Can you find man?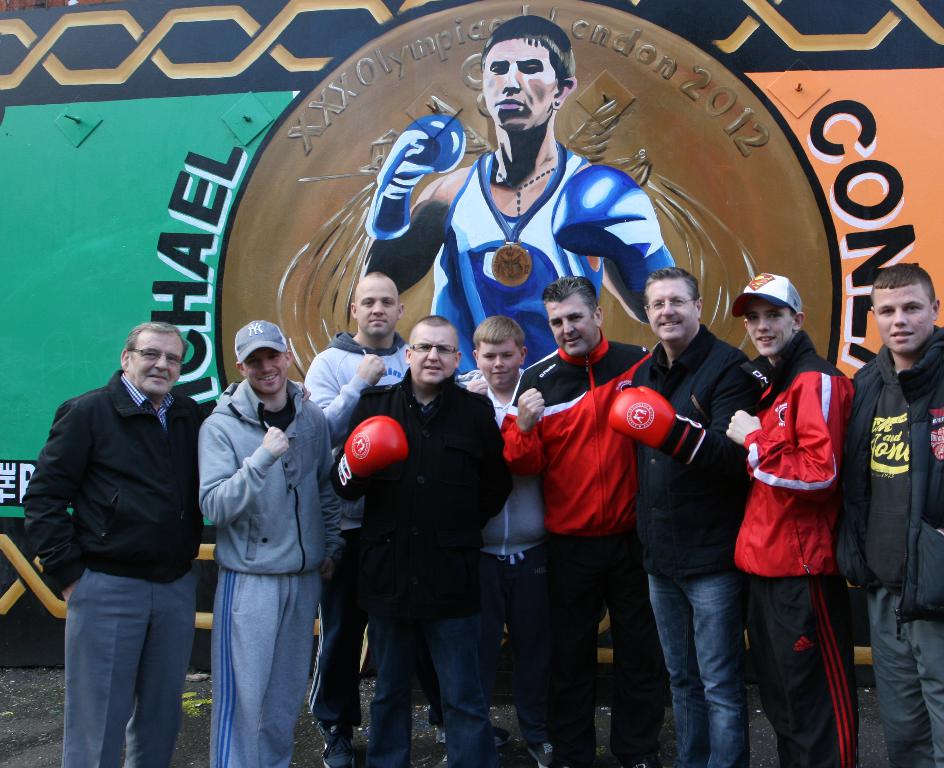
Yes, bounding box: region(832, 257, 943, 767).
